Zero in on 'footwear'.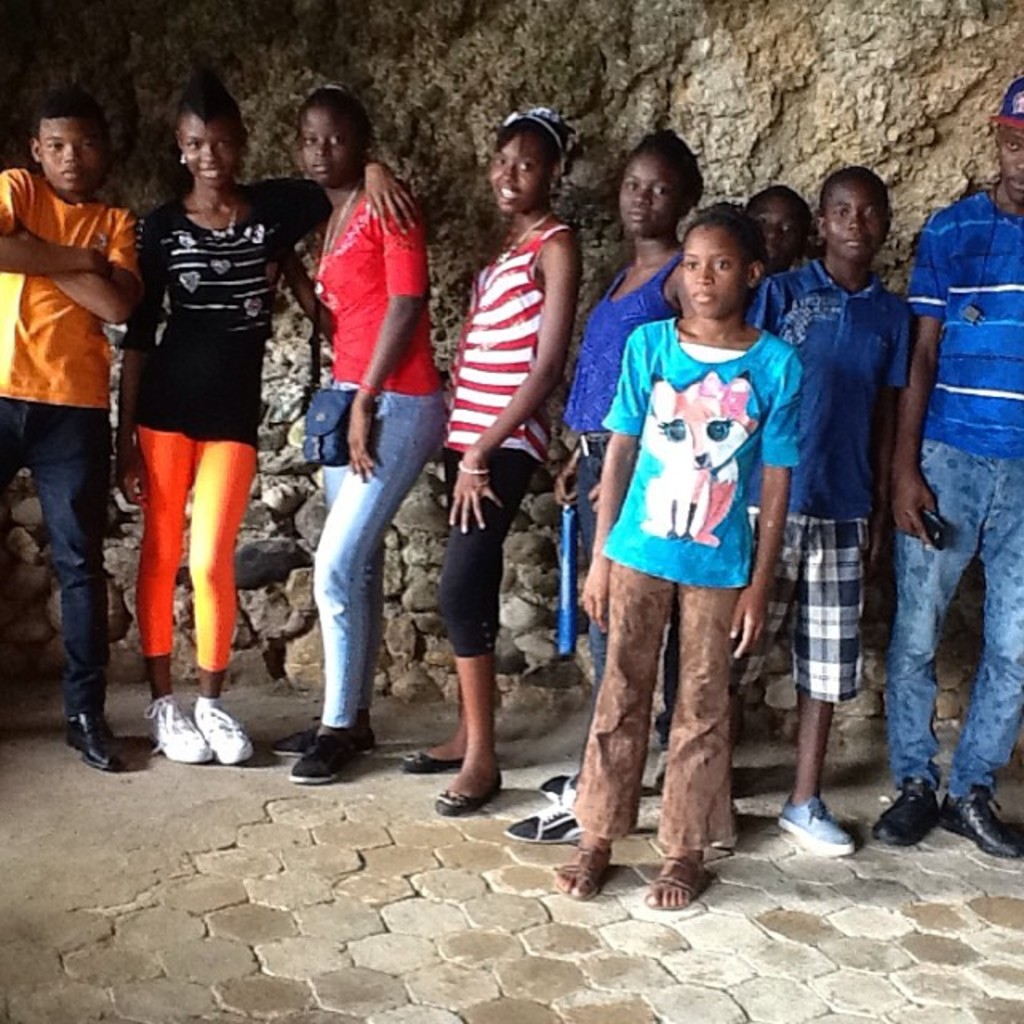
Zeroed in: 437/781/509/813.
